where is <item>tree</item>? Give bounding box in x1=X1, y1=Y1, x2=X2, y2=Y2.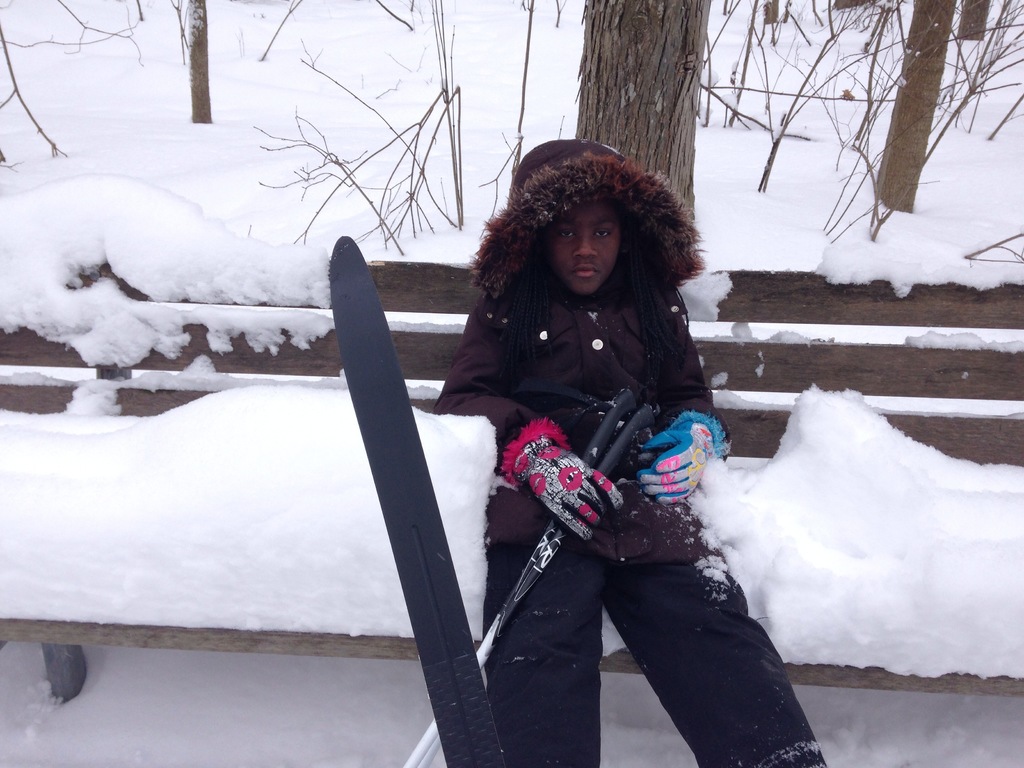
x1=829, y1=0, x2=871, y2=9.
